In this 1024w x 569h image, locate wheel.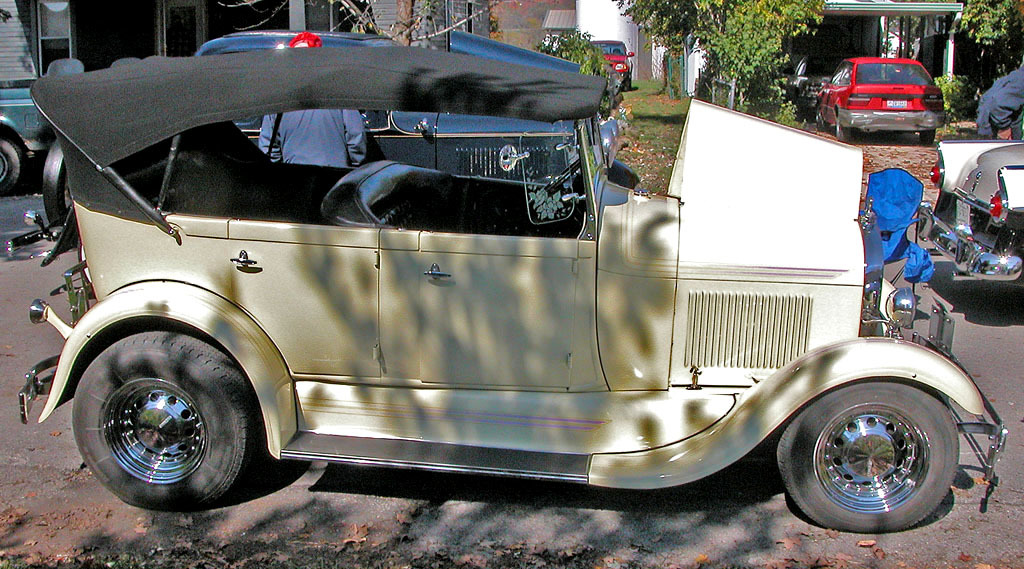
Bounding box: 67 330 266 513.
